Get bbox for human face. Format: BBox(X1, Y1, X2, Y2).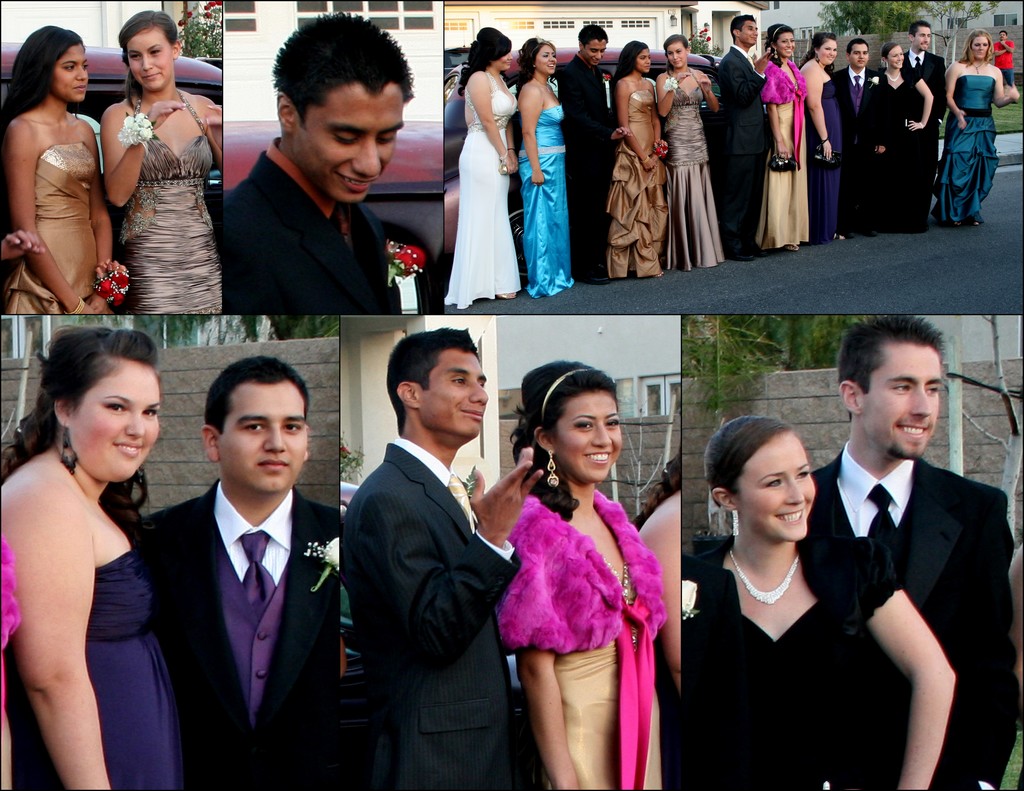
BBox(540, 381, 623, 481).
